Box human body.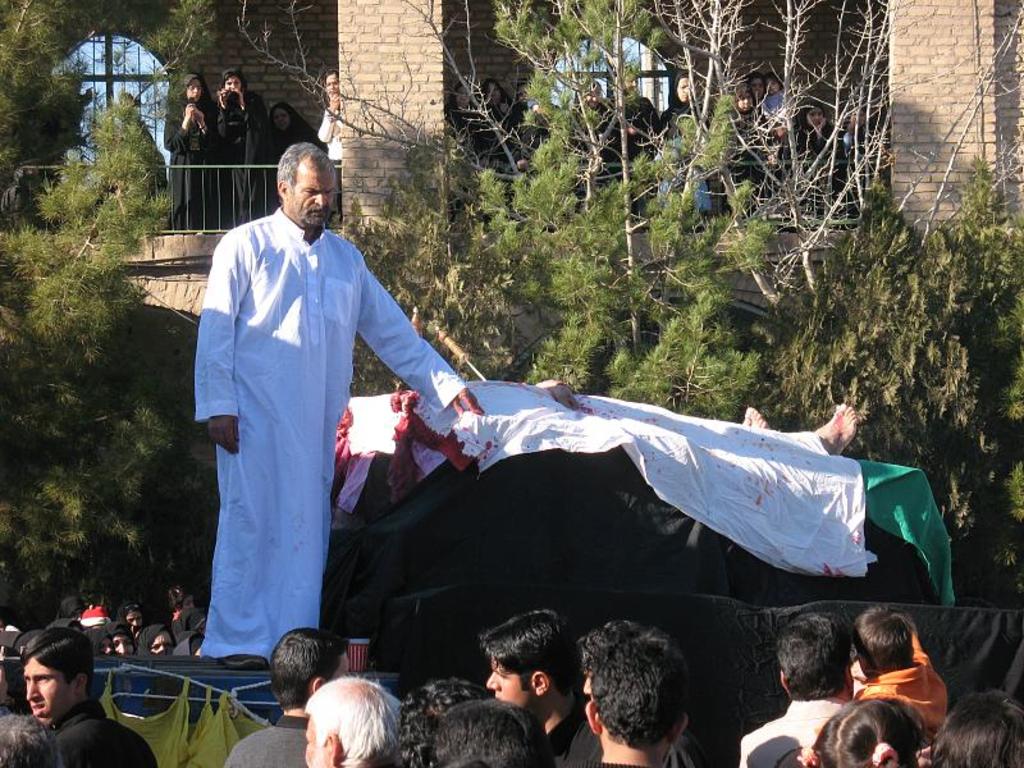
{"x1": 317, "y1": 93, "x2": 346, "y2": 224}.
